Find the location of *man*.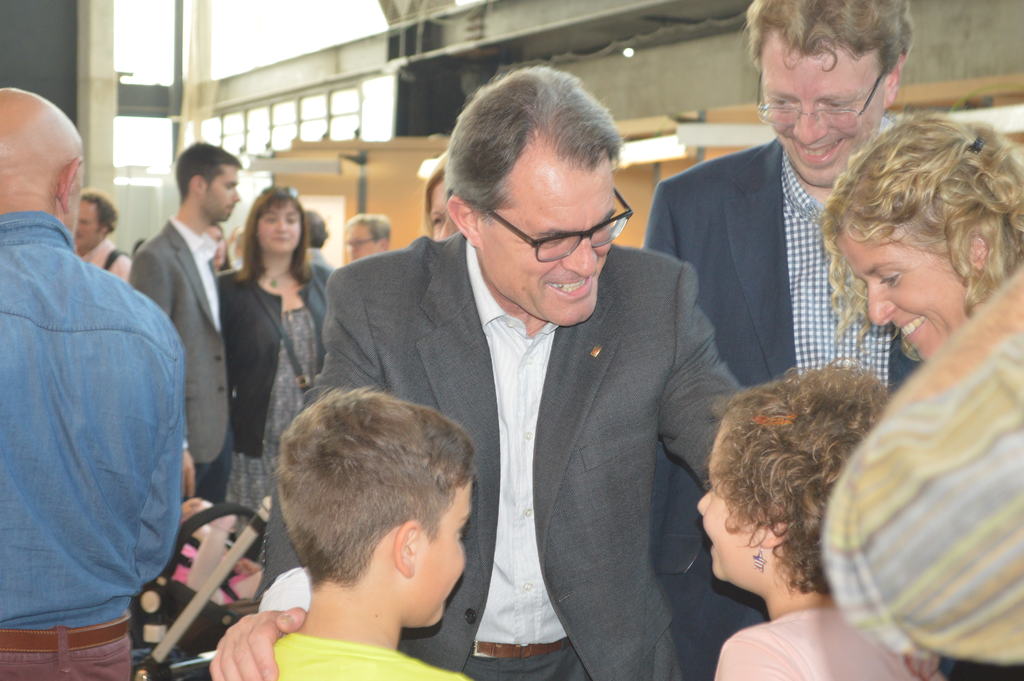
Location: (left=127, top=138, right=243, bottom=505).
